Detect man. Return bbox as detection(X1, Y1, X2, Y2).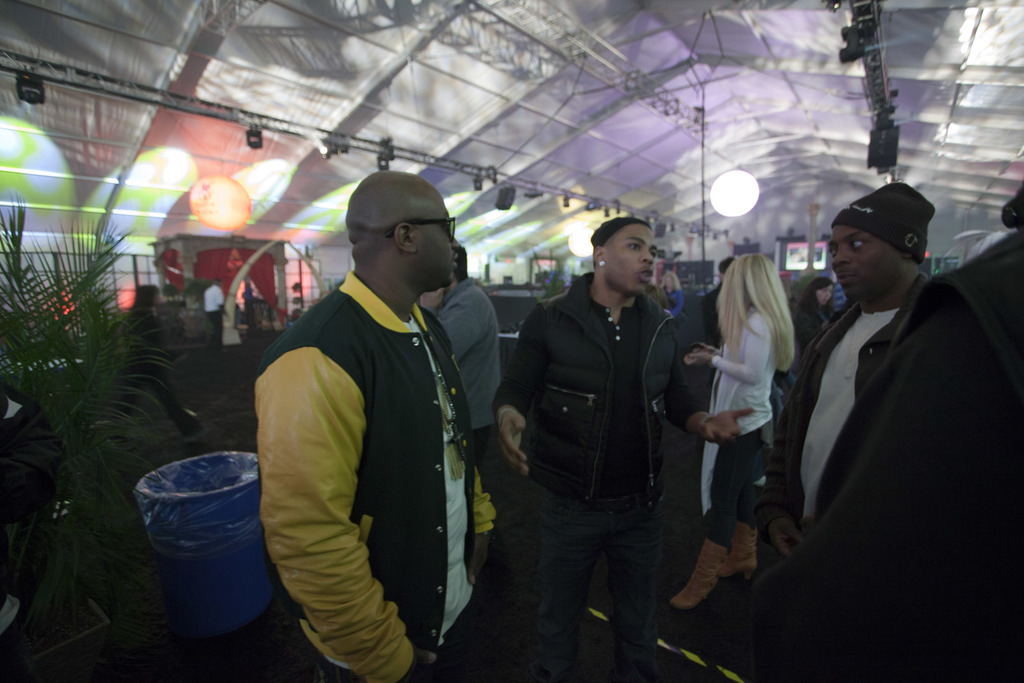
detection(419, 245, 502, 572).
